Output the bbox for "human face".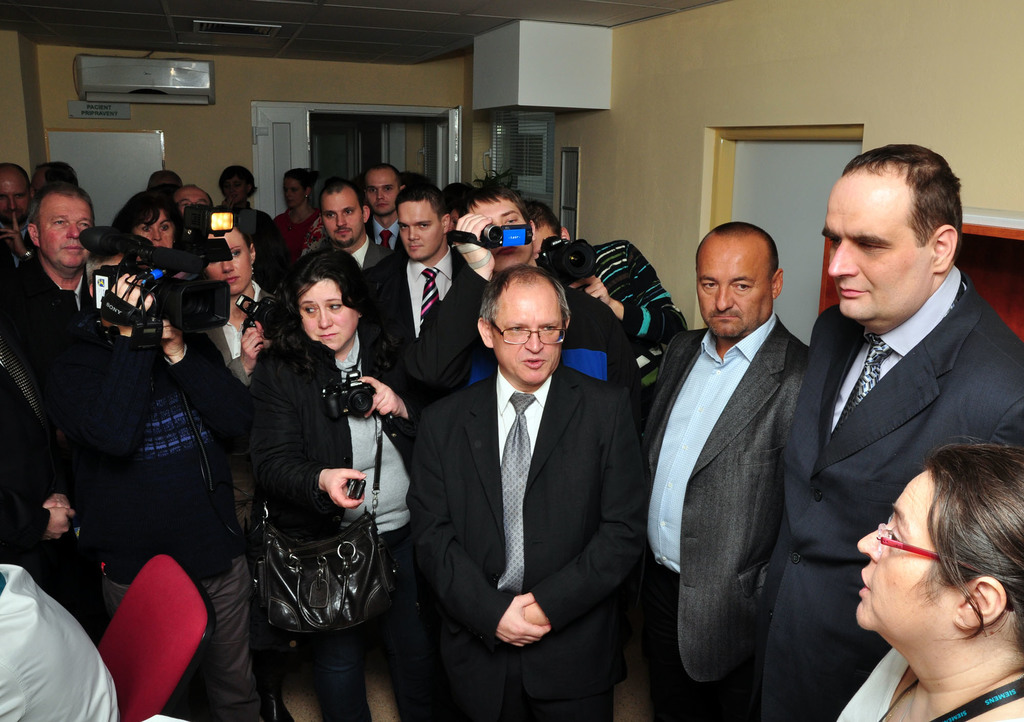
[x1=133, y1=198, x2=177, y2=250].
